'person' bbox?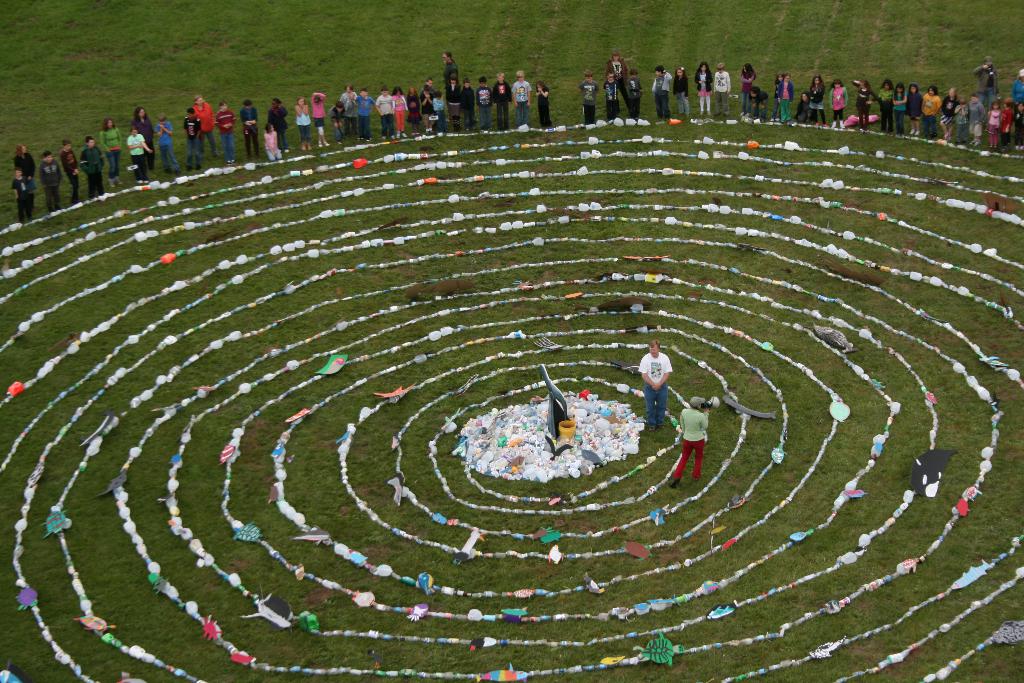
select_region(970, 52, 1004, 90)
